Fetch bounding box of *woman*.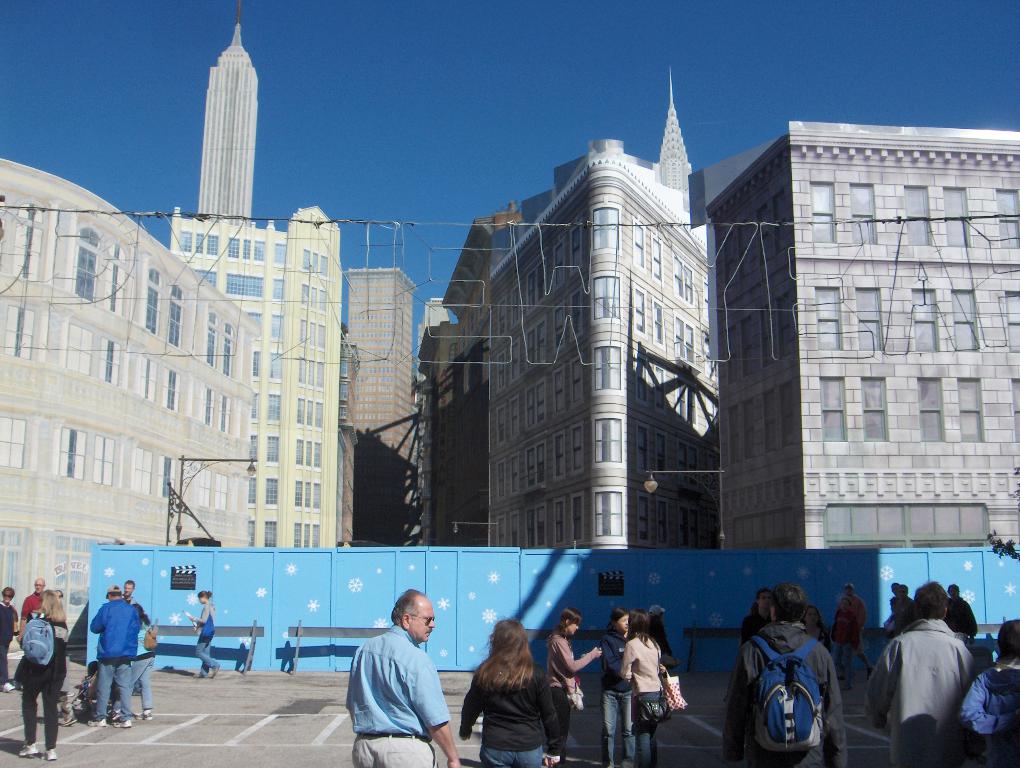
Bbox: <bbox>618, 605, 668, 765</bbox>.
